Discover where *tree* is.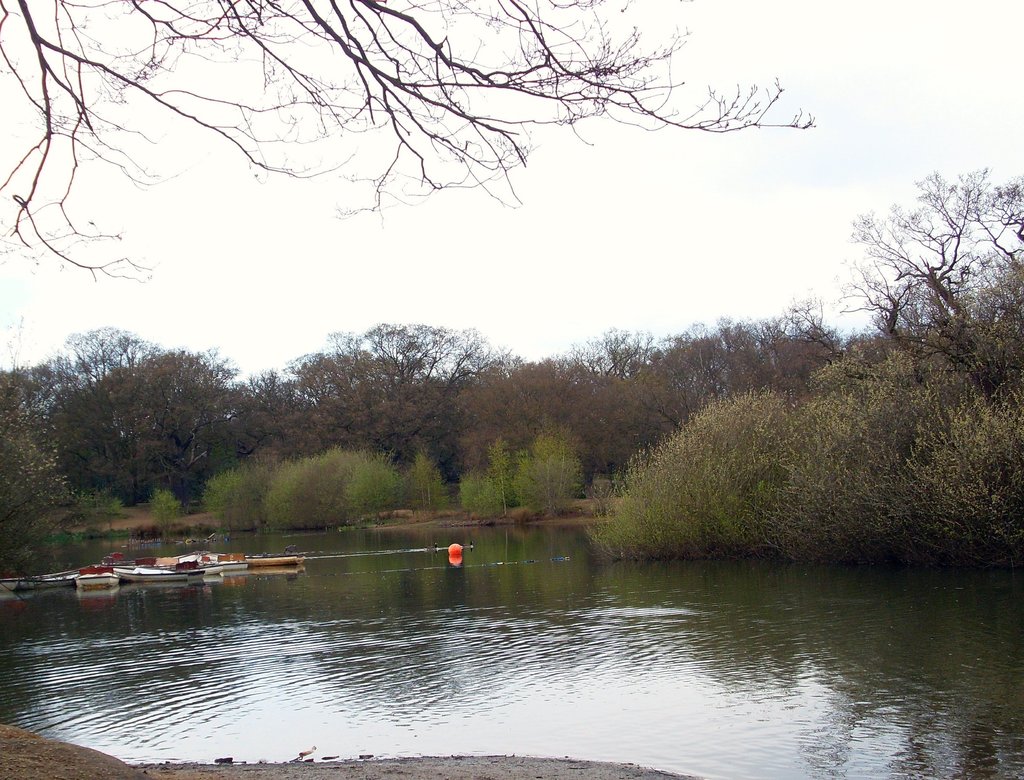
Discovered at <region>243, 320, 502, 481</region>.
